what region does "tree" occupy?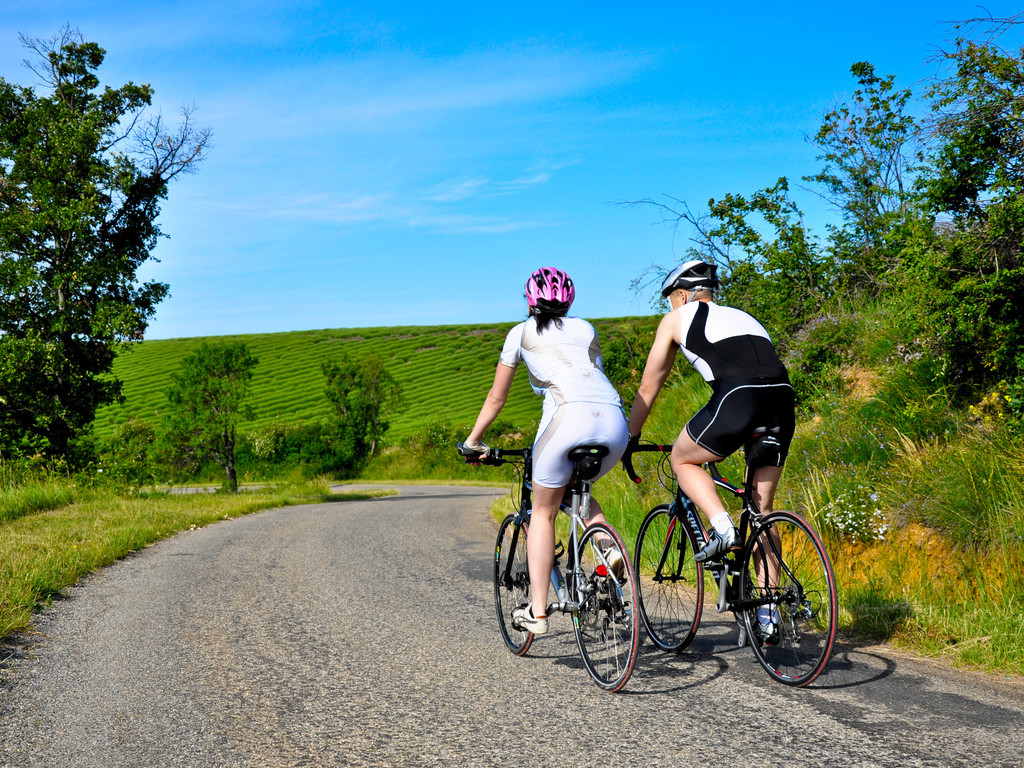
bbox(13, 40, 186, 520).
